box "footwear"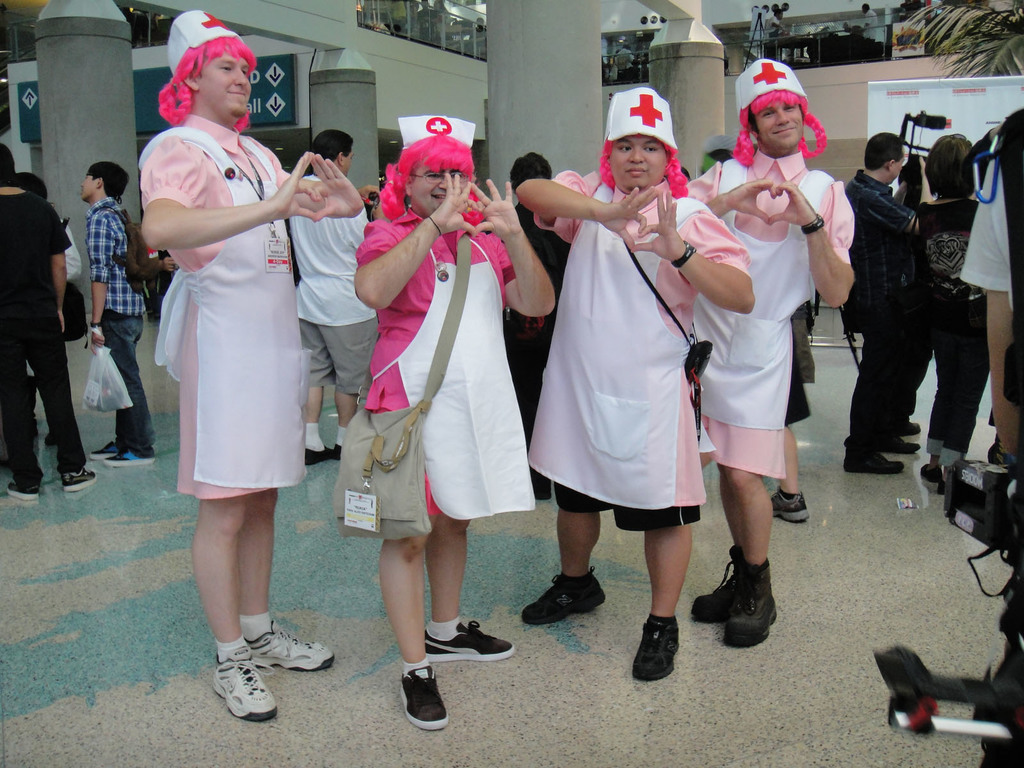
[x1=103, y1=442, x2=152, y2=463]
